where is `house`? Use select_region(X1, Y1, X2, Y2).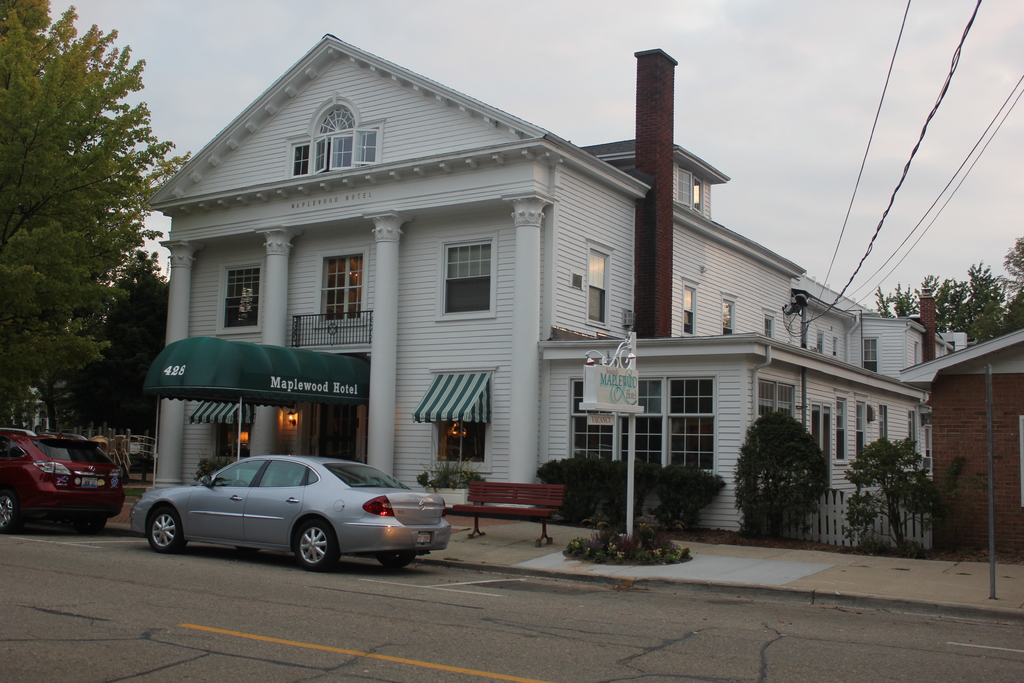
select_region(896, 324, 1023, 557).
